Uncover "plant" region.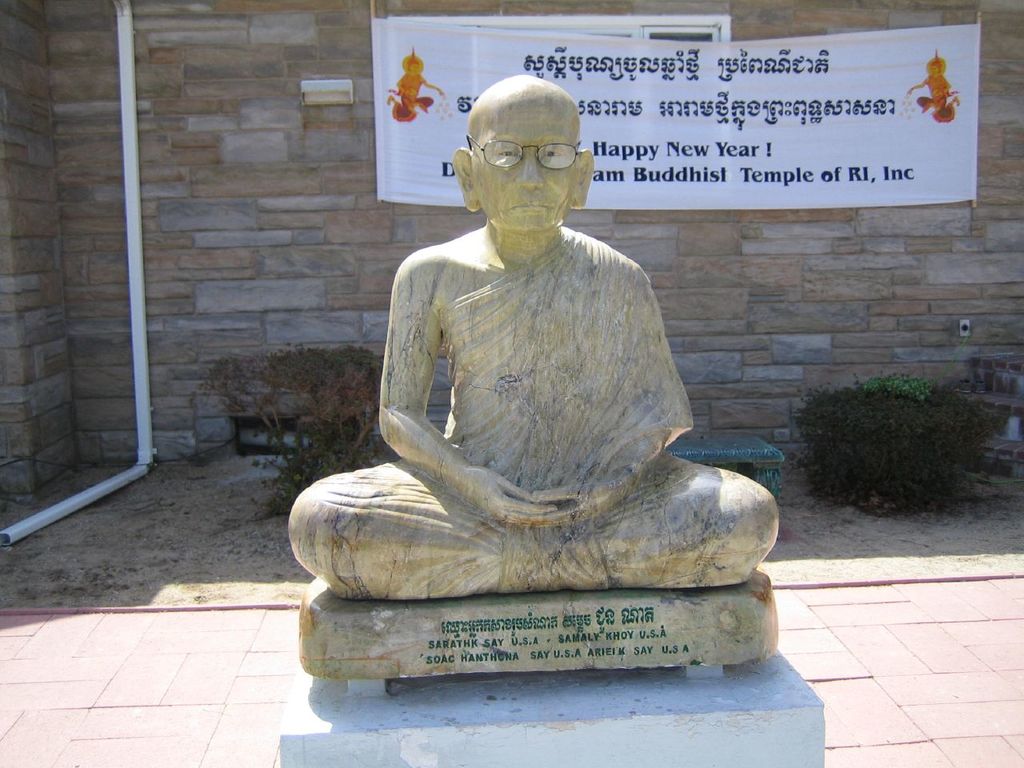
Uncovered: BBox(786, 356, 1006, 521).
